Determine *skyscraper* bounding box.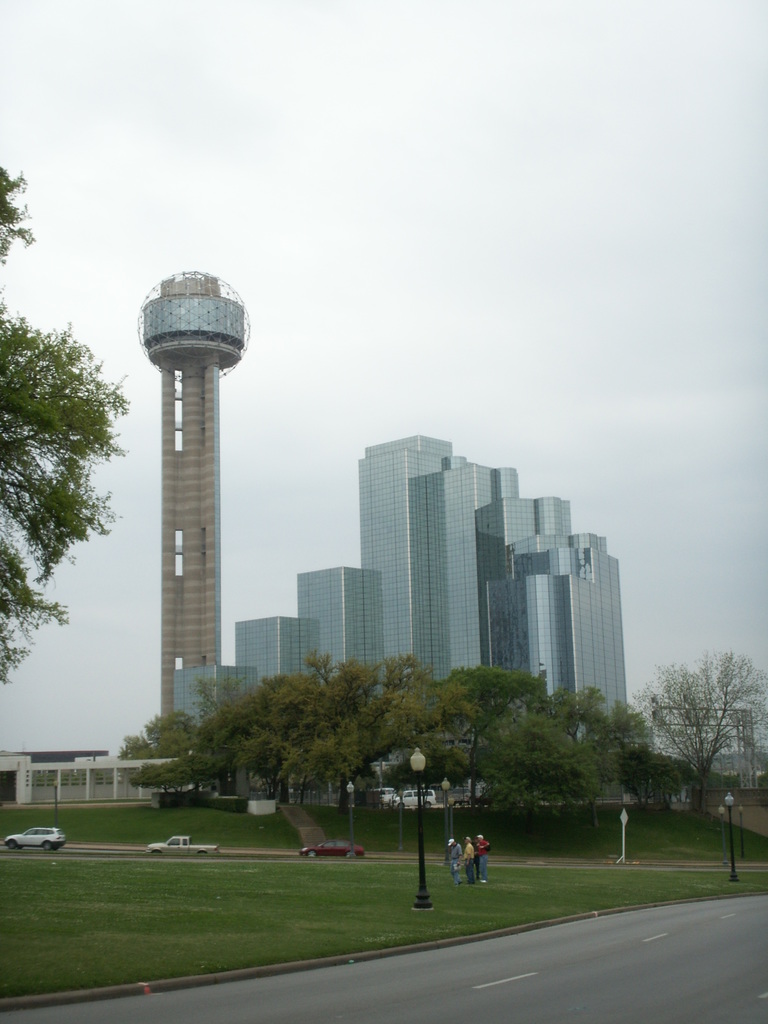
Determined: 403:452:520:689.
